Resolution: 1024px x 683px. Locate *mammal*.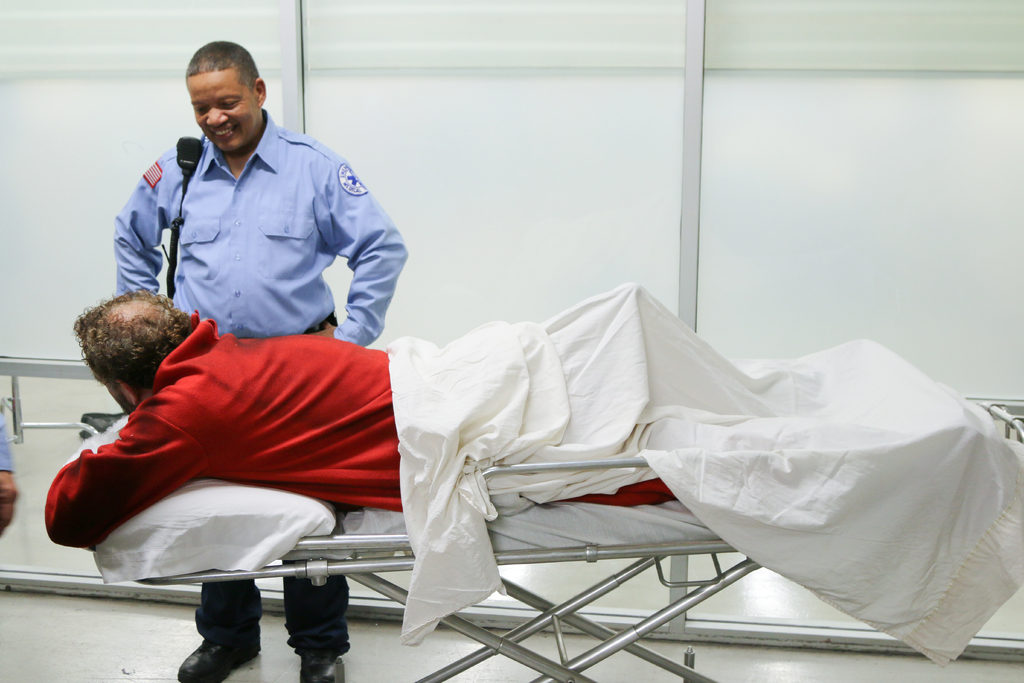
[0,404,16,536].
